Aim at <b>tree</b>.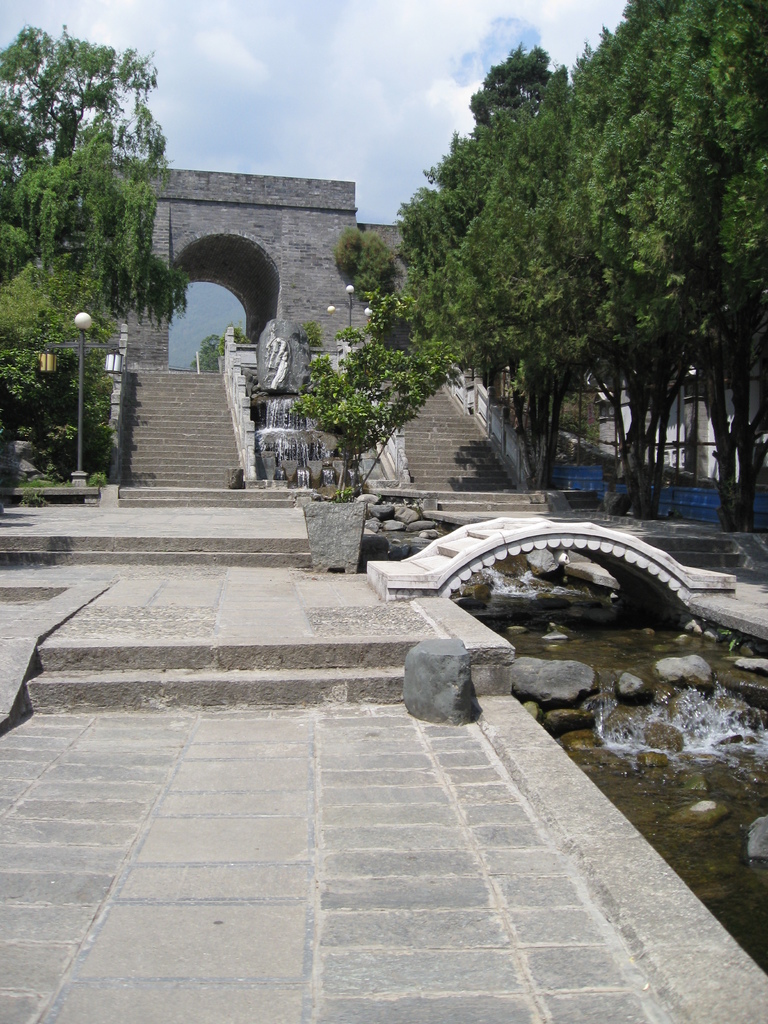
Aimed at left=0, top=26, right=187, bottom=481.
